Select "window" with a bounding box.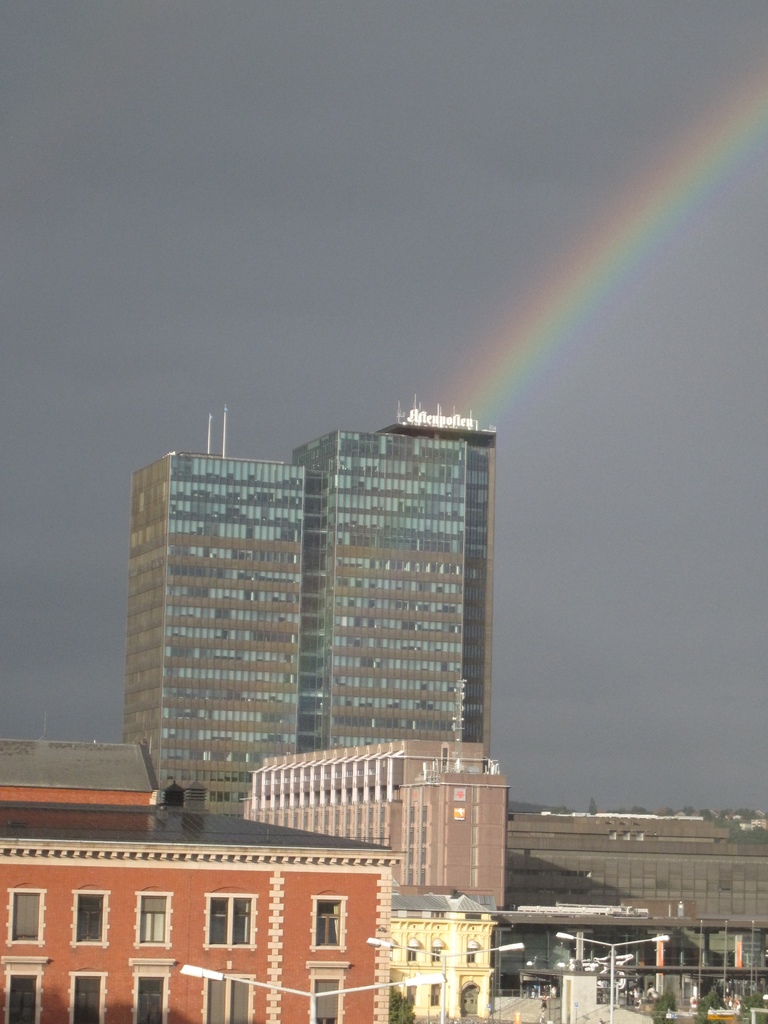
bbox=[74, 882, 104, 943].
